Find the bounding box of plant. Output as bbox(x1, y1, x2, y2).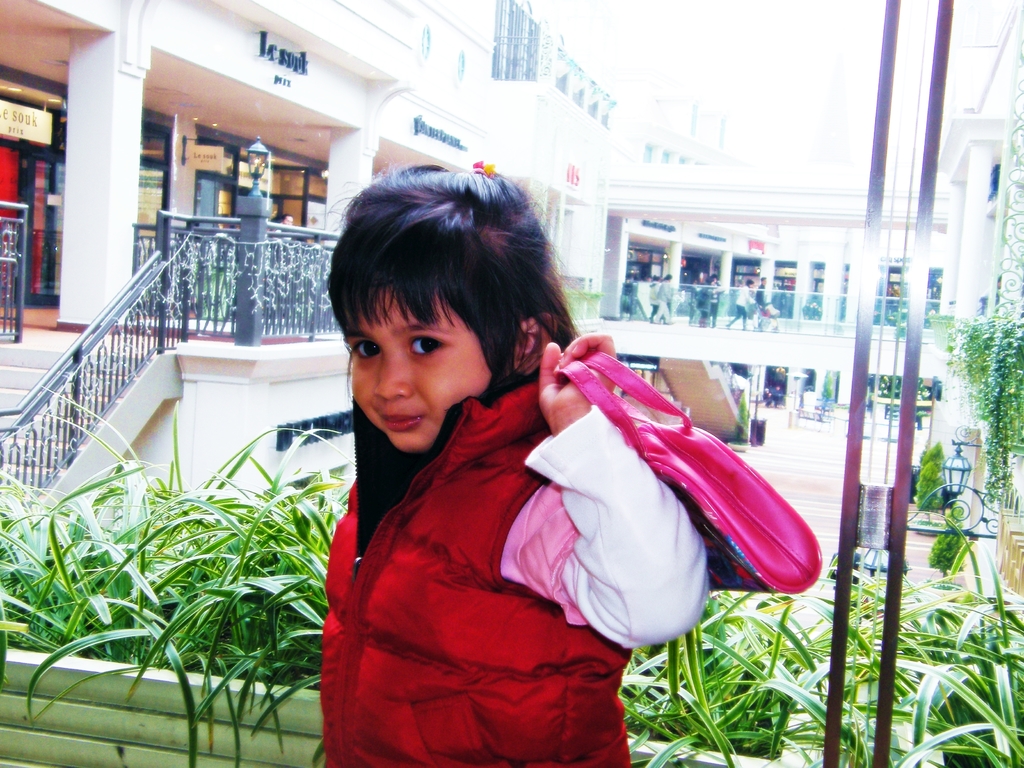
bbox(923, 509, 964, 590).
